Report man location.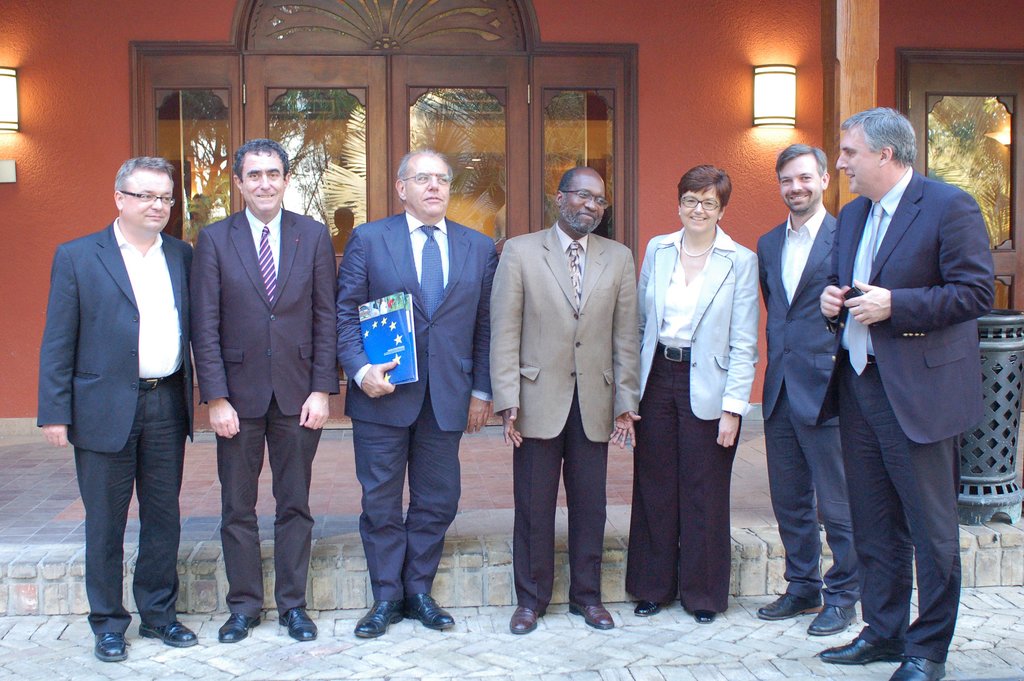
Report: rect(755, 145, 860, 635).
